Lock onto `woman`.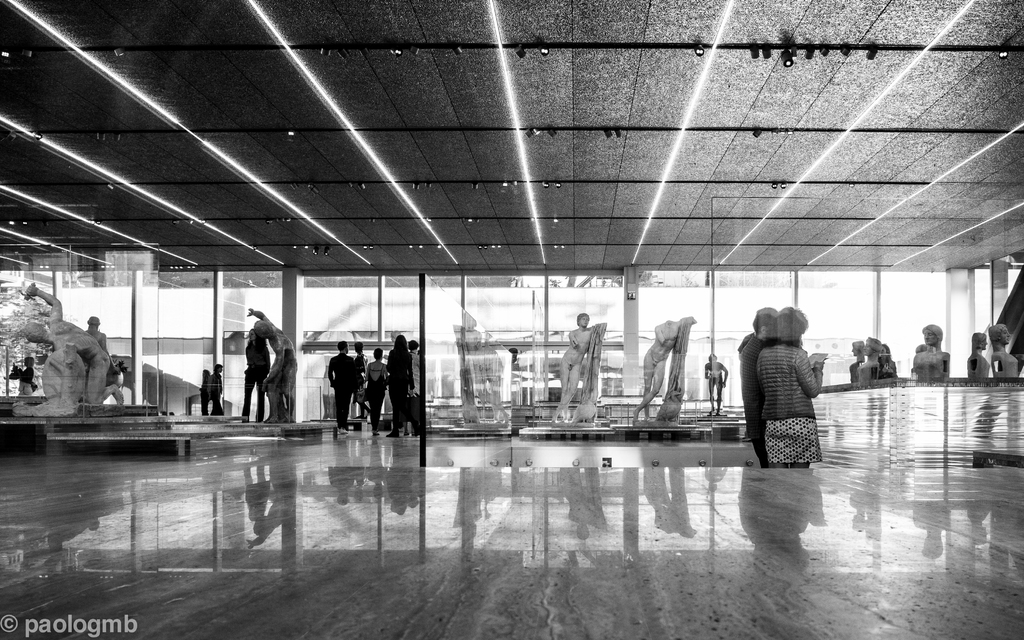
Locked: BBox(367, 344, 389, 438).
